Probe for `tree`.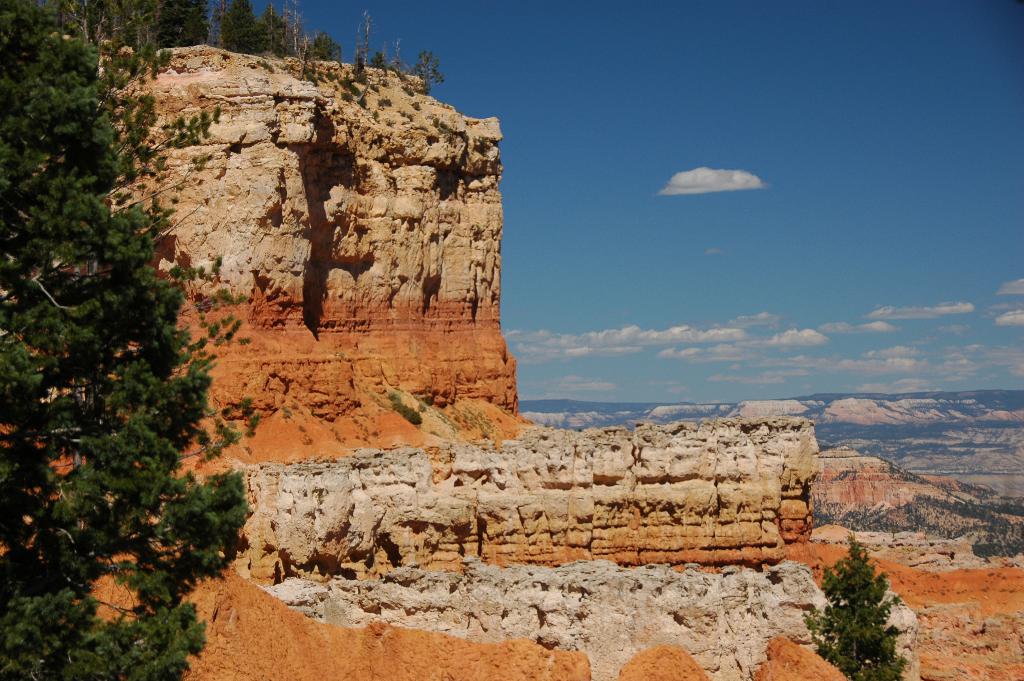
Probe result: rect(0, 0, 264, 679).
